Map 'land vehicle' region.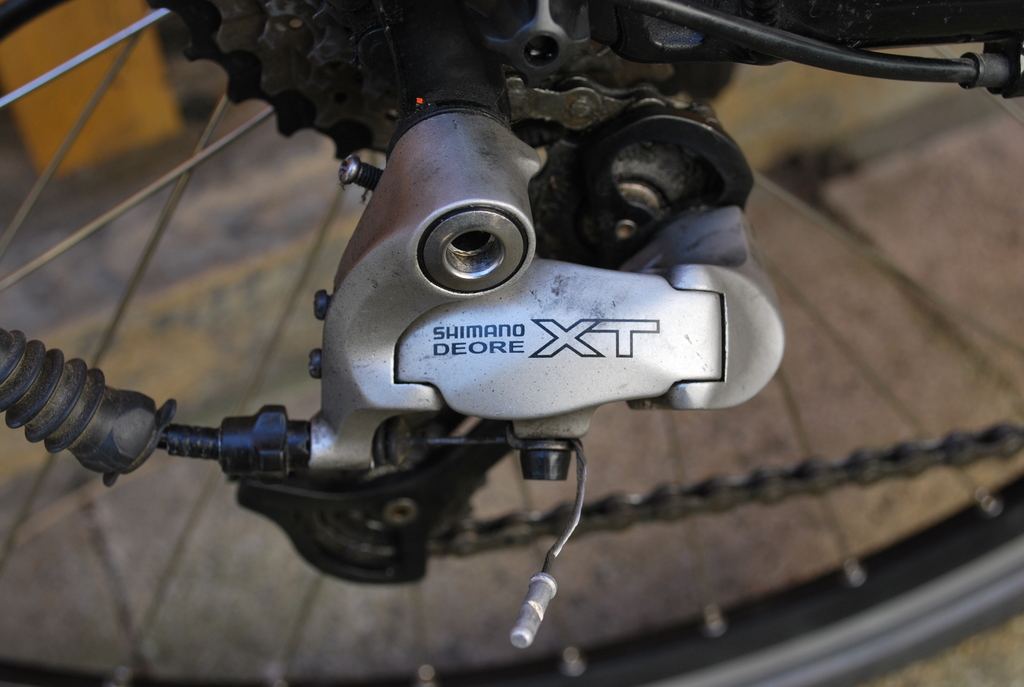
Mapped to [x1=0, y1=19, x2=881, y2=664].
